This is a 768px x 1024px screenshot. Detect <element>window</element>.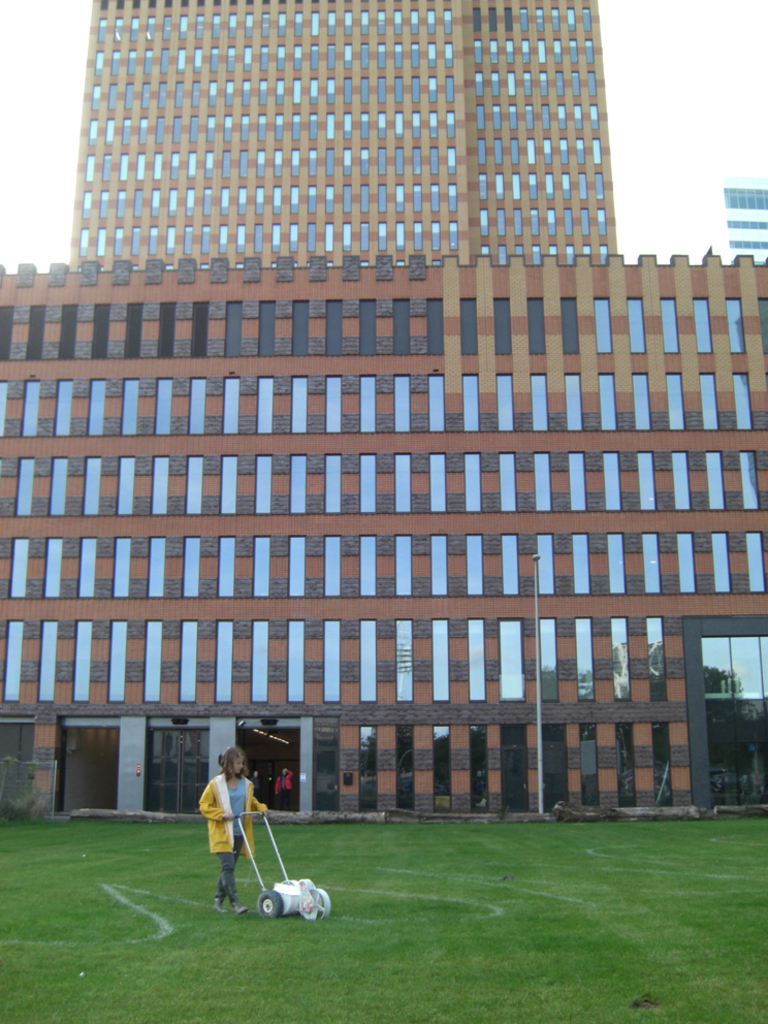
[x1=74, y1=617, x2=94, y2=700].
